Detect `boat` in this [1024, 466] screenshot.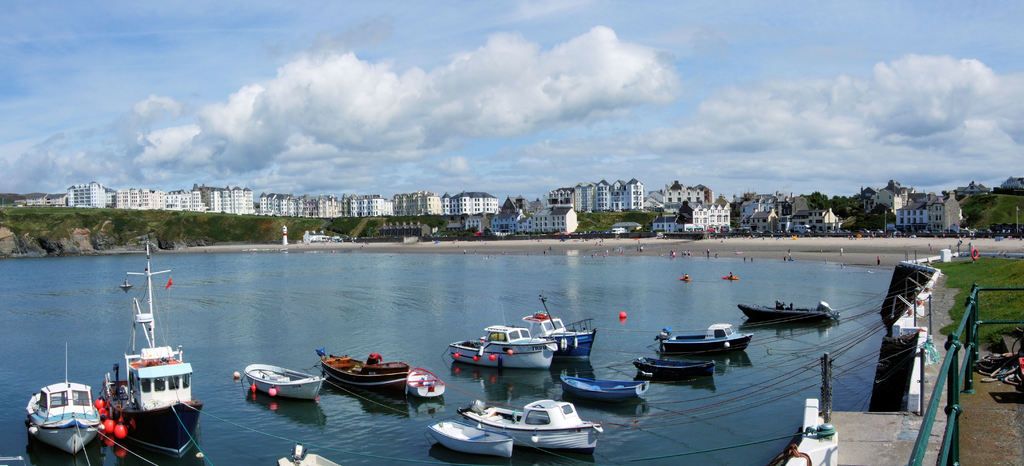
Detection: (430,414,520,465).
